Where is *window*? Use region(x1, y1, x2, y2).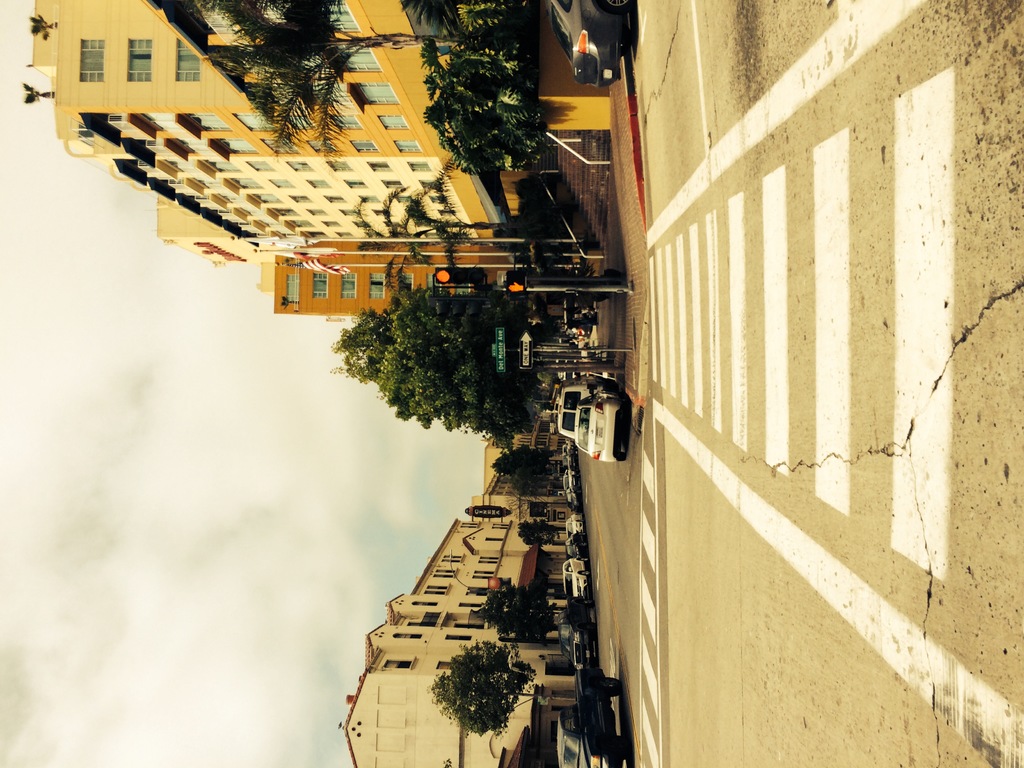
region(78, 40, 104, 83).
